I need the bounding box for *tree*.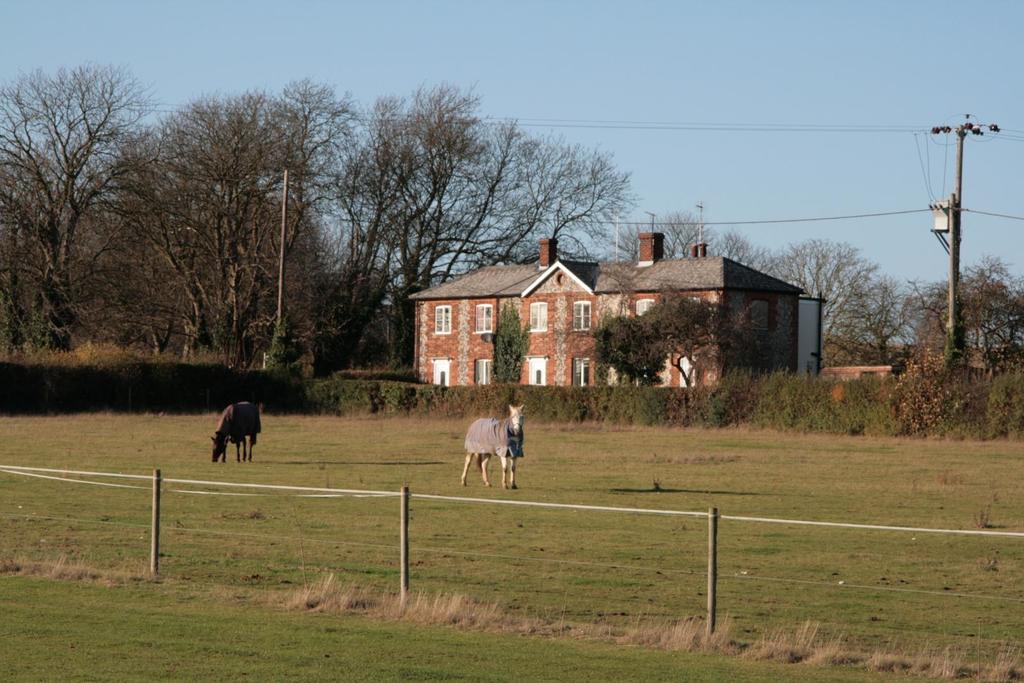
Here it is: rect(579, 312, 669, 389).
